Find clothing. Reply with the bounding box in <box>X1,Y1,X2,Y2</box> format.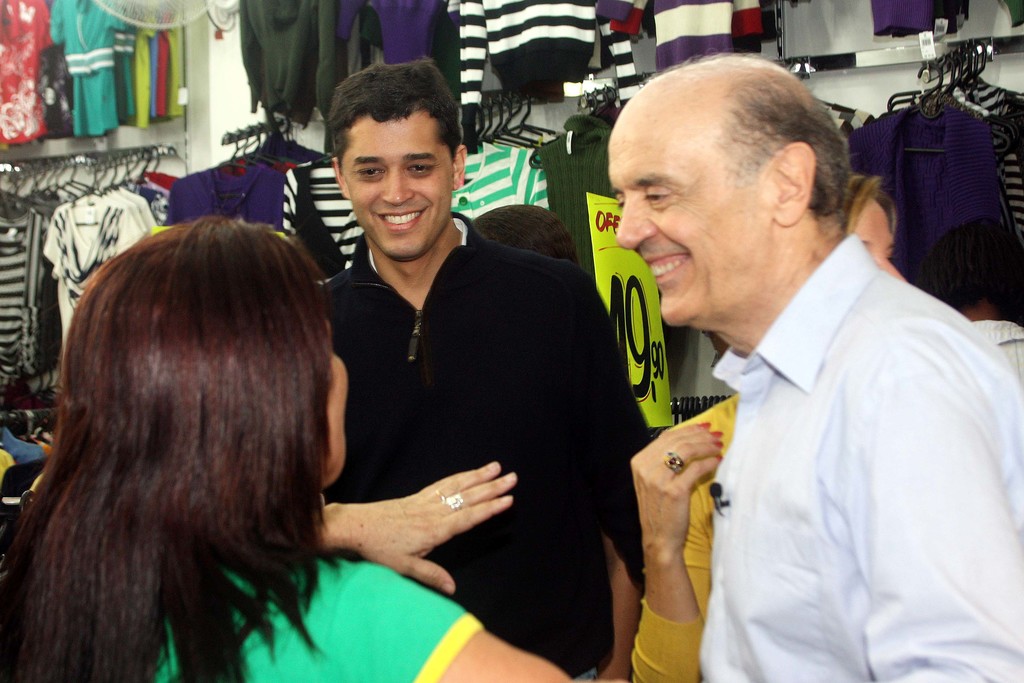
<box>28,433,58,468</box>.
